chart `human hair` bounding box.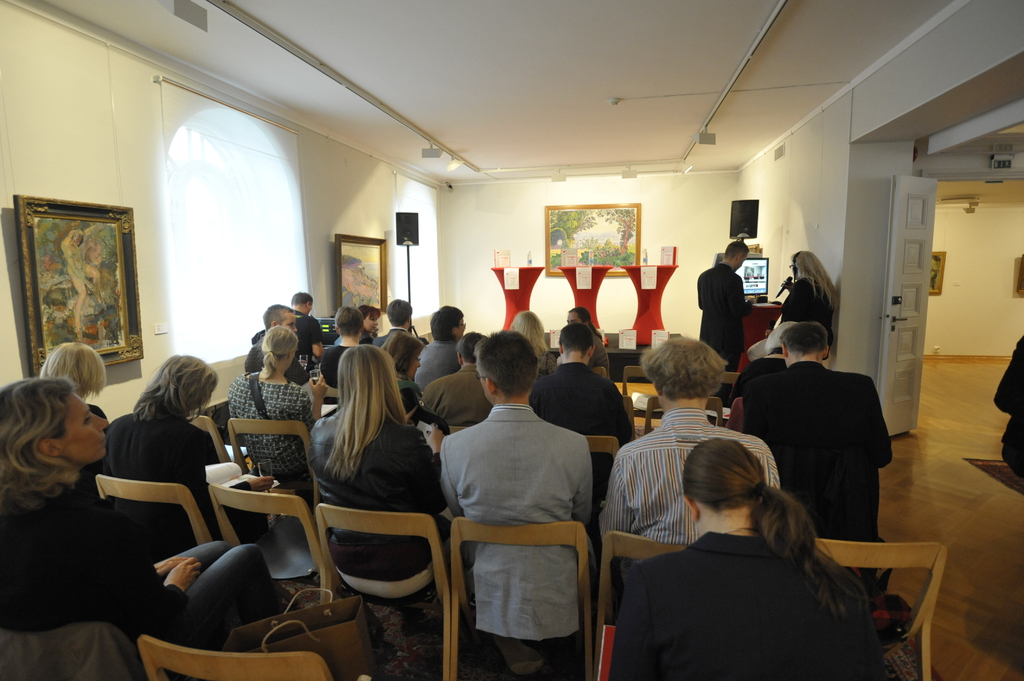
Charted: <box>263,303,294,335</box>.
